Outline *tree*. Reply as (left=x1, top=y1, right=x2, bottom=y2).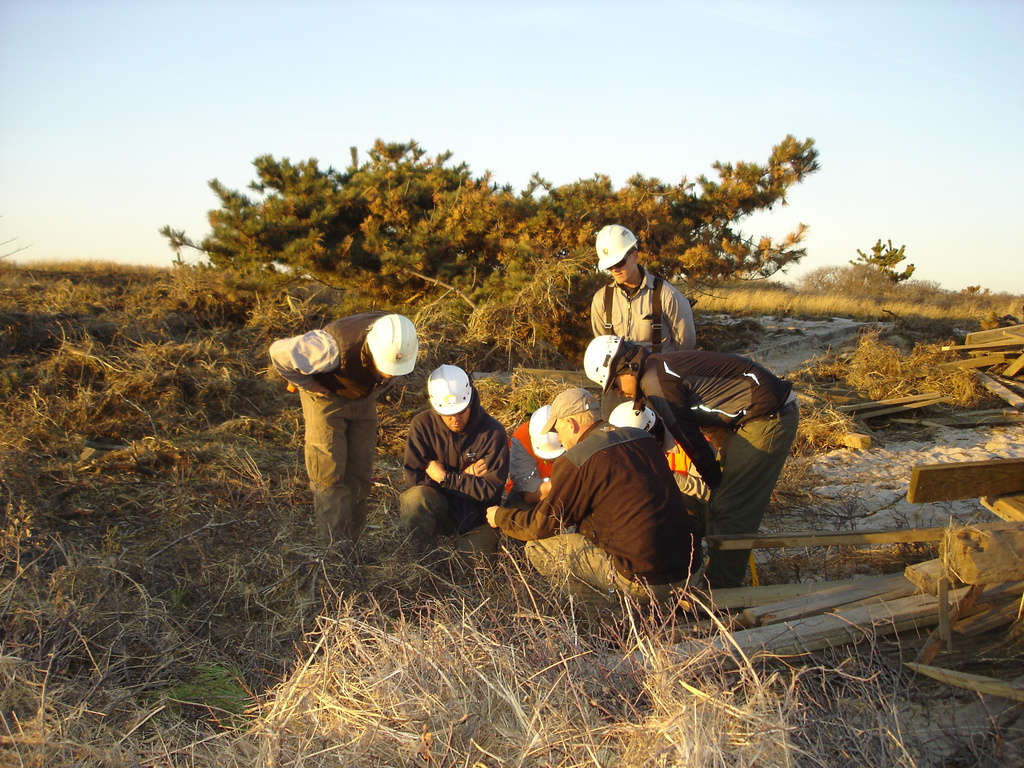
(left=845, top=234, right=920, bottom=296).
